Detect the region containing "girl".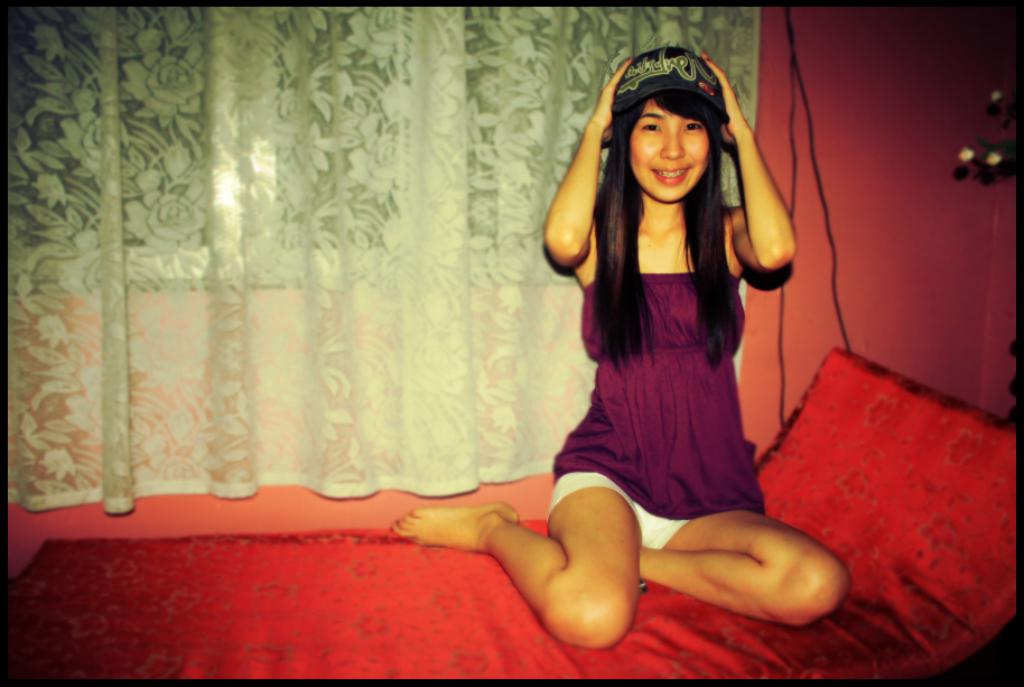
BBox(389, 44, 853, 654).
